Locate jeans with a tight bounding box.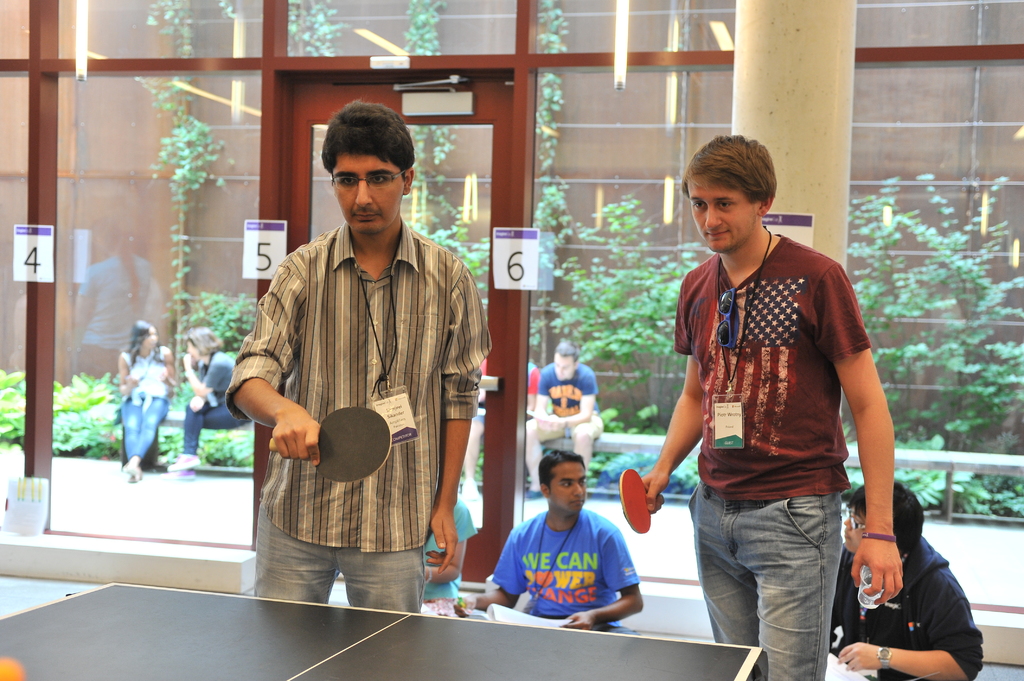
[x1=125, y1=394, x2=170, y2=459].
